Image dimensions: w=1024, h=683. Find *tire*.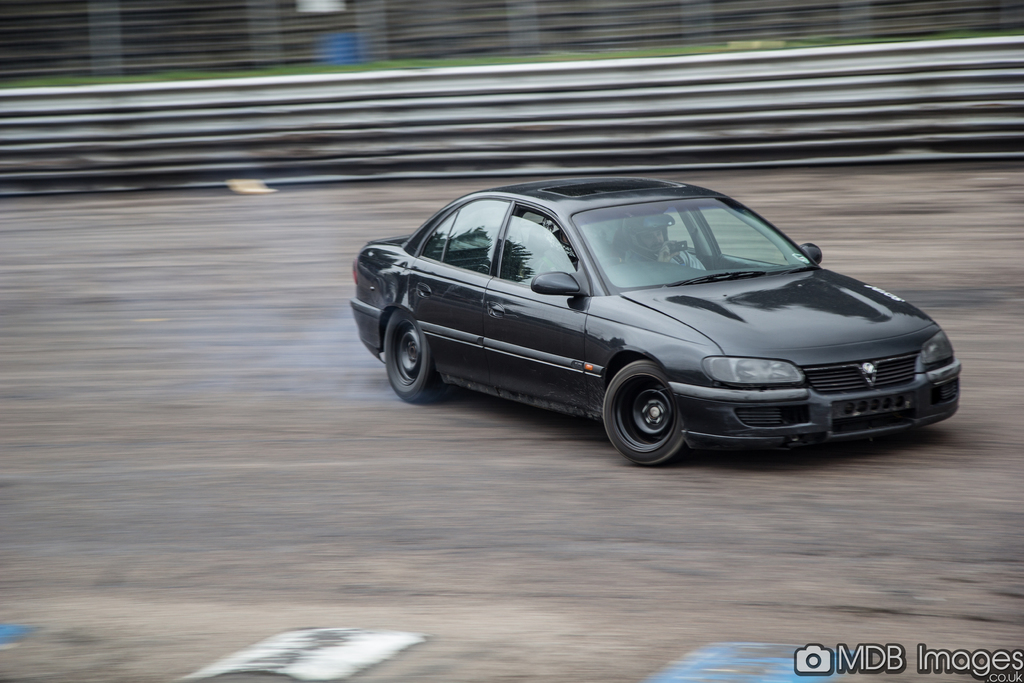
detection(598, 357, 684, 465).
